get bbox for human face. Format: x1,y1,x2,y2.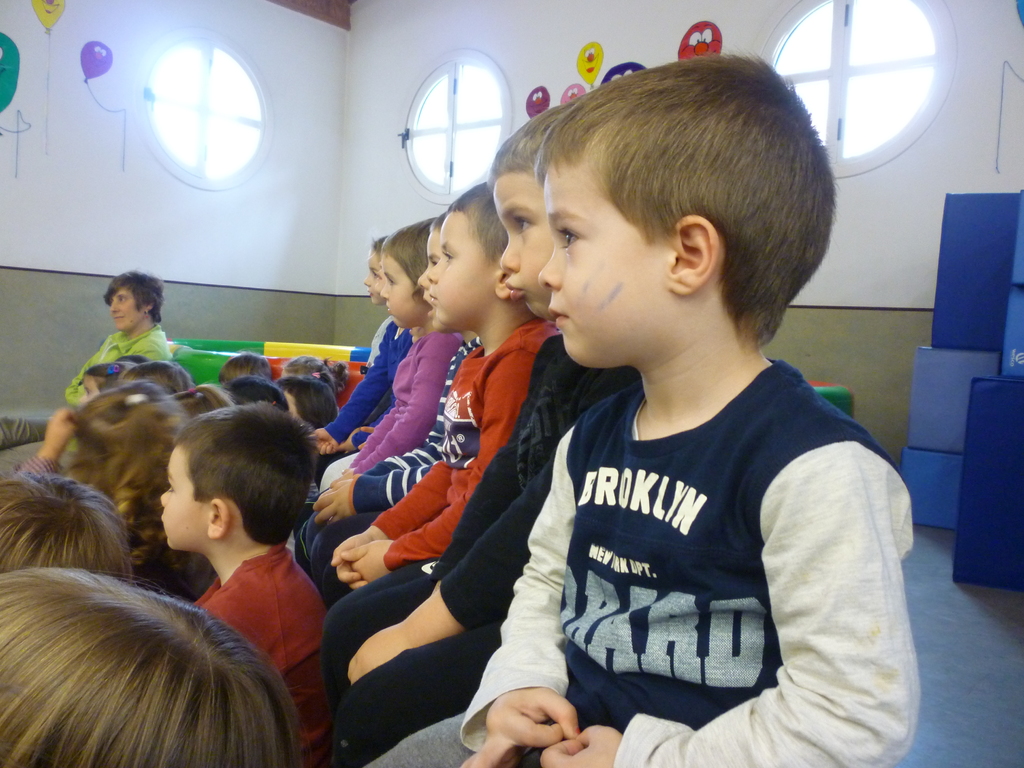
159,446,205,548.
